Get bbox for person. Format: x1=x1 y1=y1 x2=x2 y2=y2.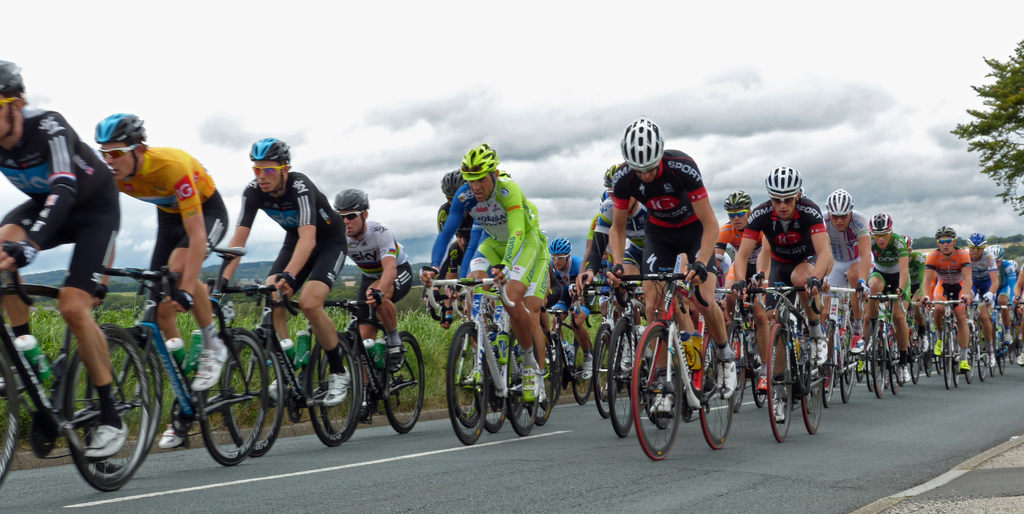
x1=958 y1=231 x2=993 y2=377.
